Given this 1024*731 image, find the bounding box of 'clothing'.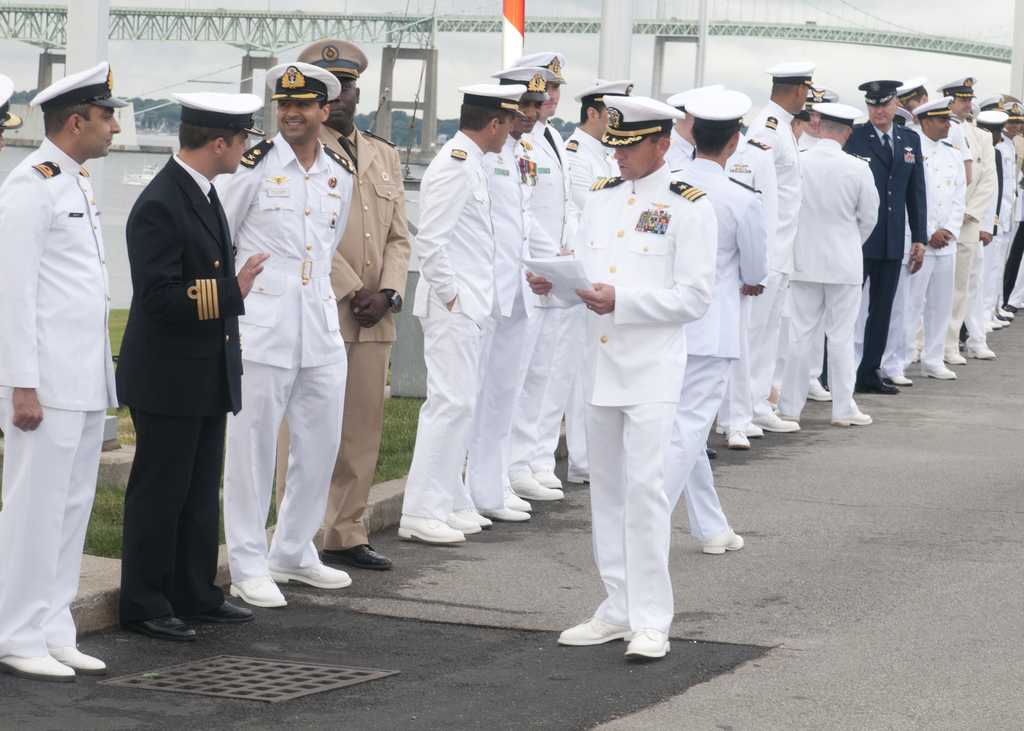
locate(881, 130, 972, 373).
